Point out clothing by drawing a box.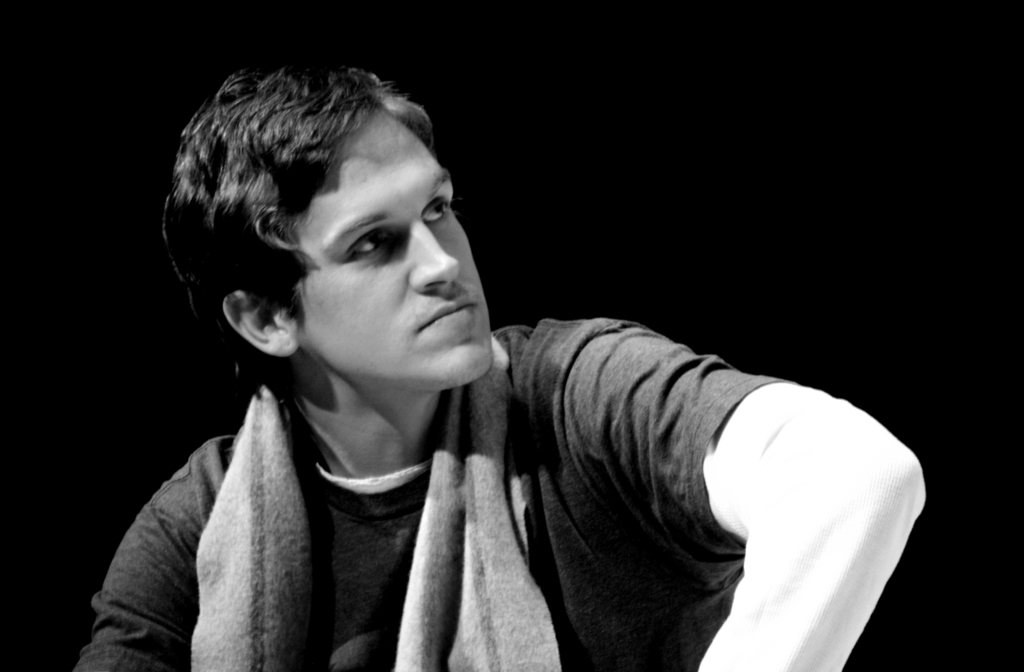
75:316:787:671.
